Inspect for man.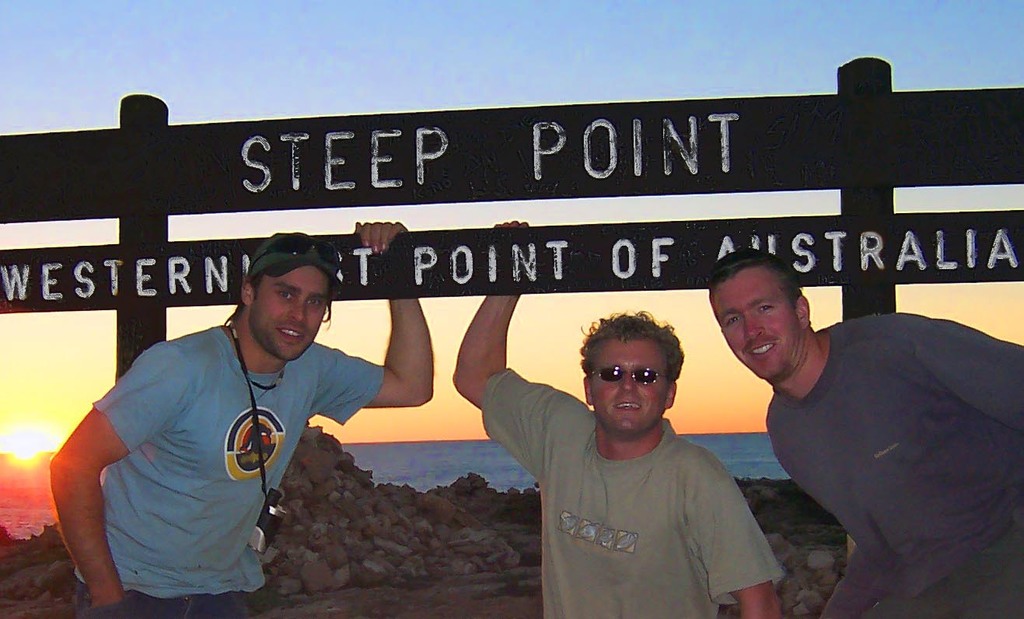
Inspection: l=48, t=217, r=436, b=618.
